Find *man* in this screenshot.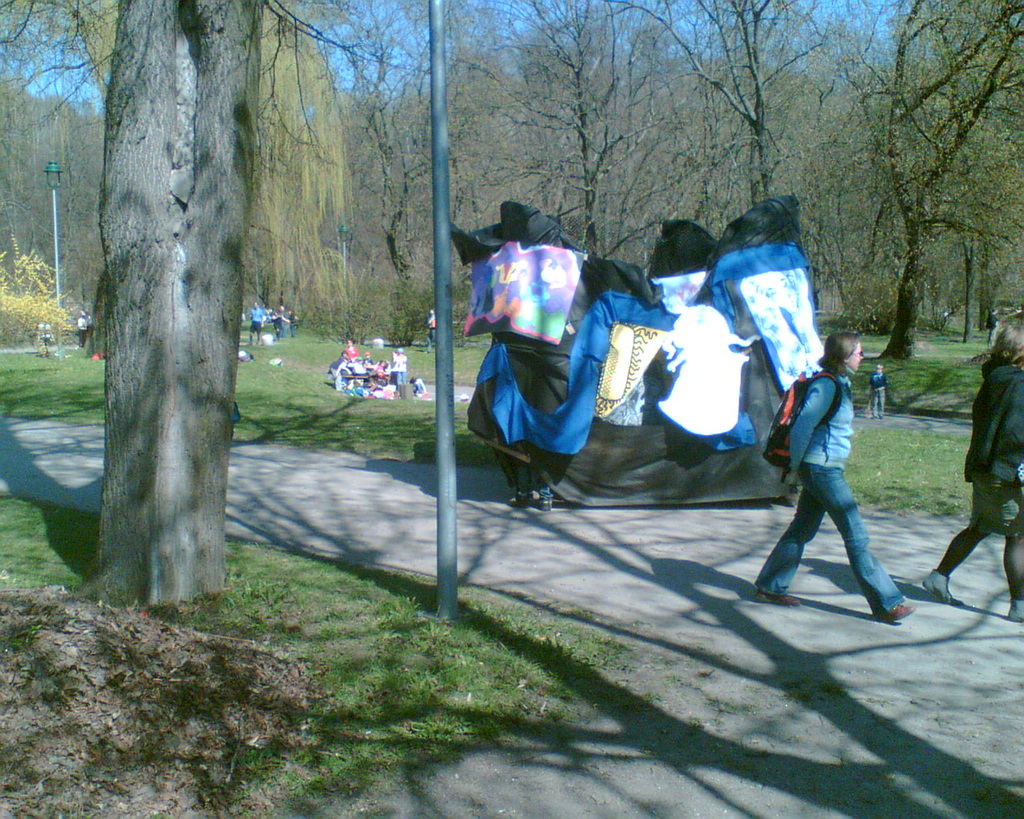
The bounding box for *man* is x1=76, y1=310, x2=86, y2=346.
